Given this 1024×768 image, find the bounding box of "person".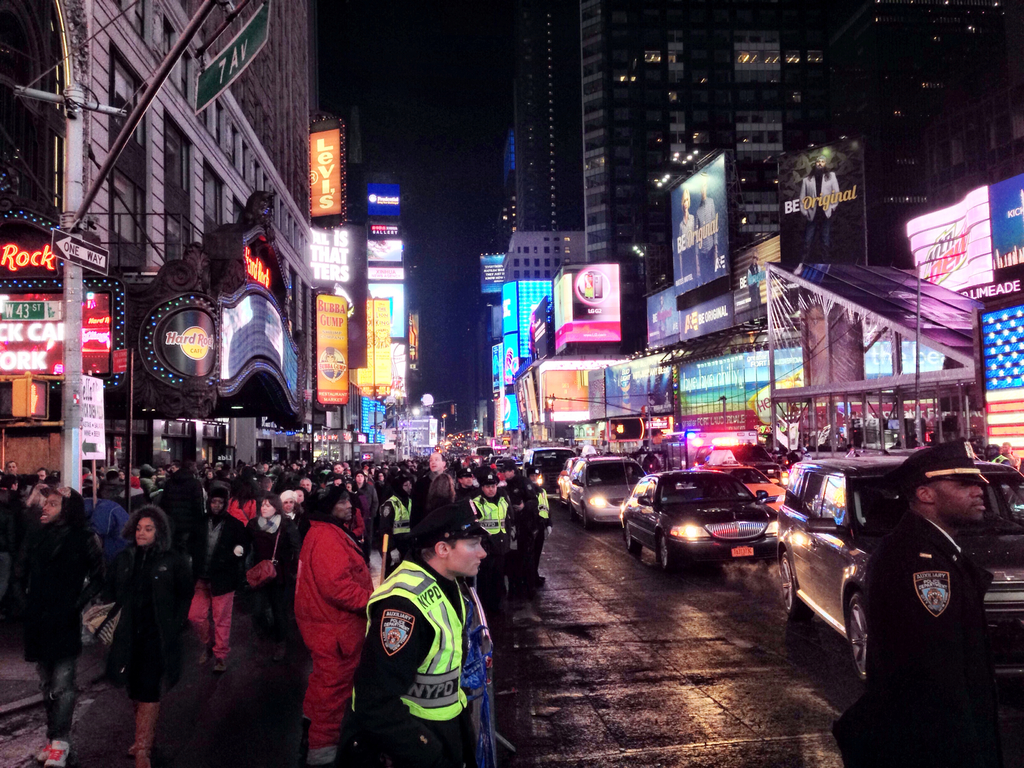
[269, 479, 370, 756].
